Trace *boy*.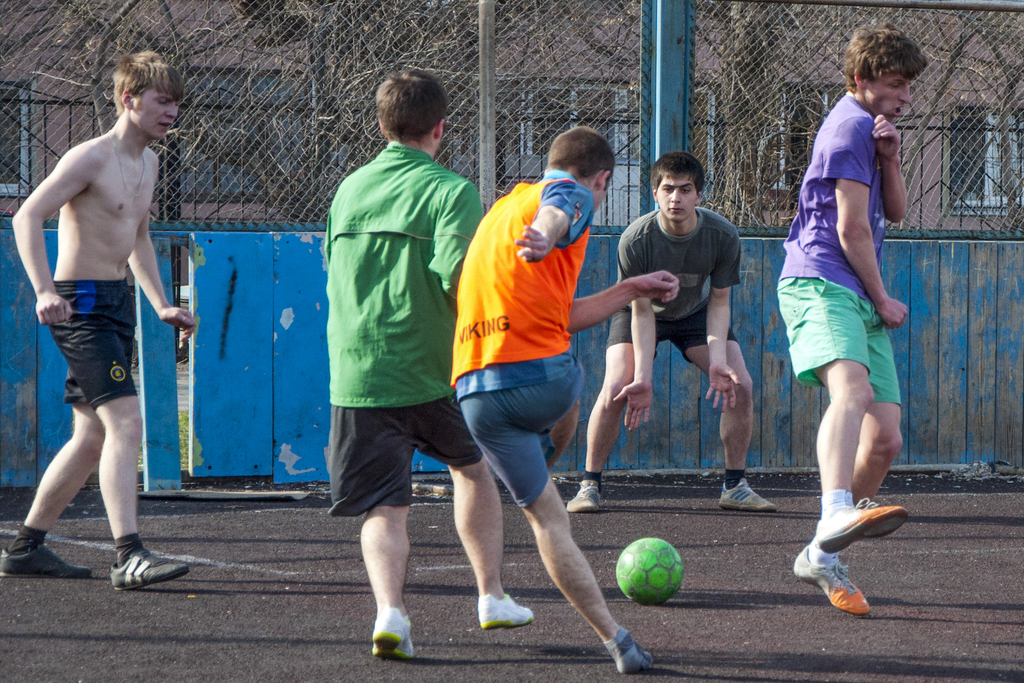
Traced to pyautogui.locateOnScreen(309, 64, 535, 641).
